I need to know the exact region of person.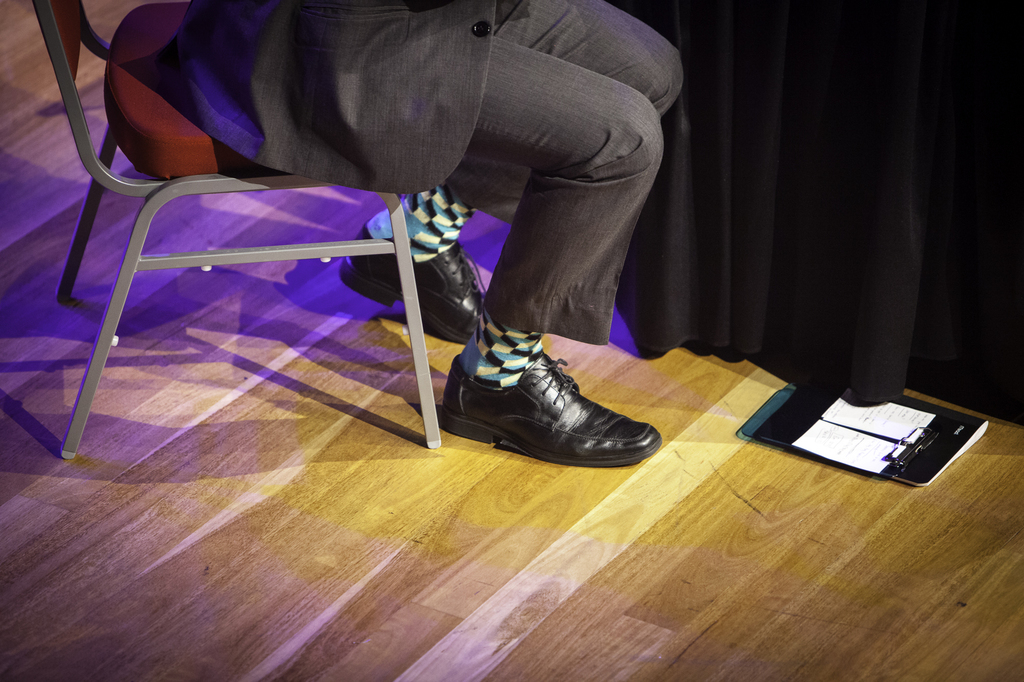
Region: [99, 0, 737, 473].
